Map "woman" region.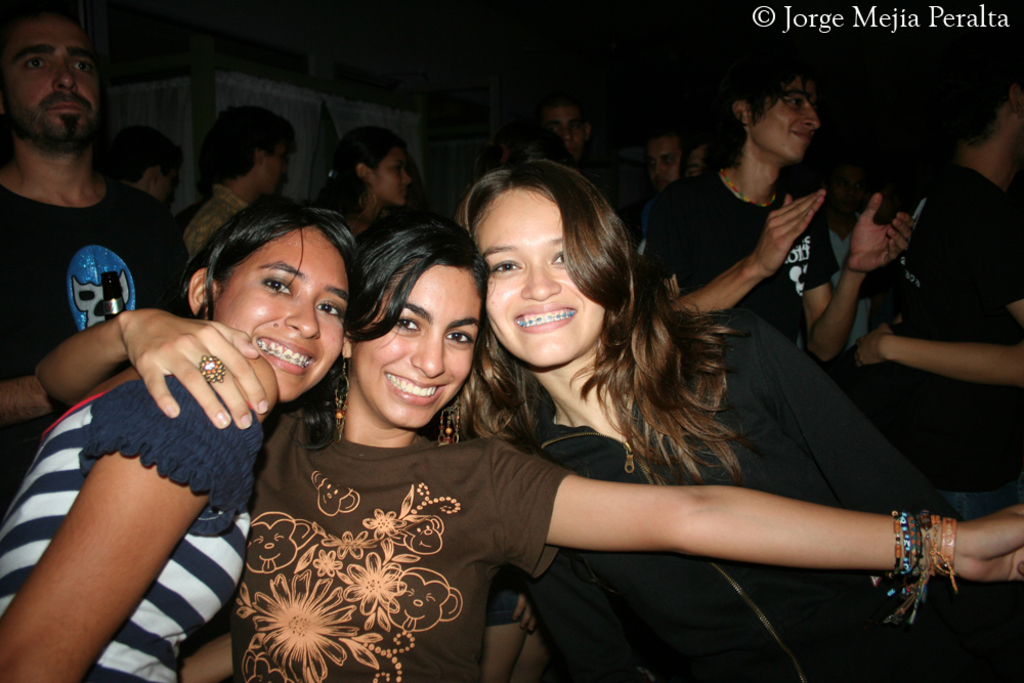
Mapped to select_region(458, 152, 1021, 682).
